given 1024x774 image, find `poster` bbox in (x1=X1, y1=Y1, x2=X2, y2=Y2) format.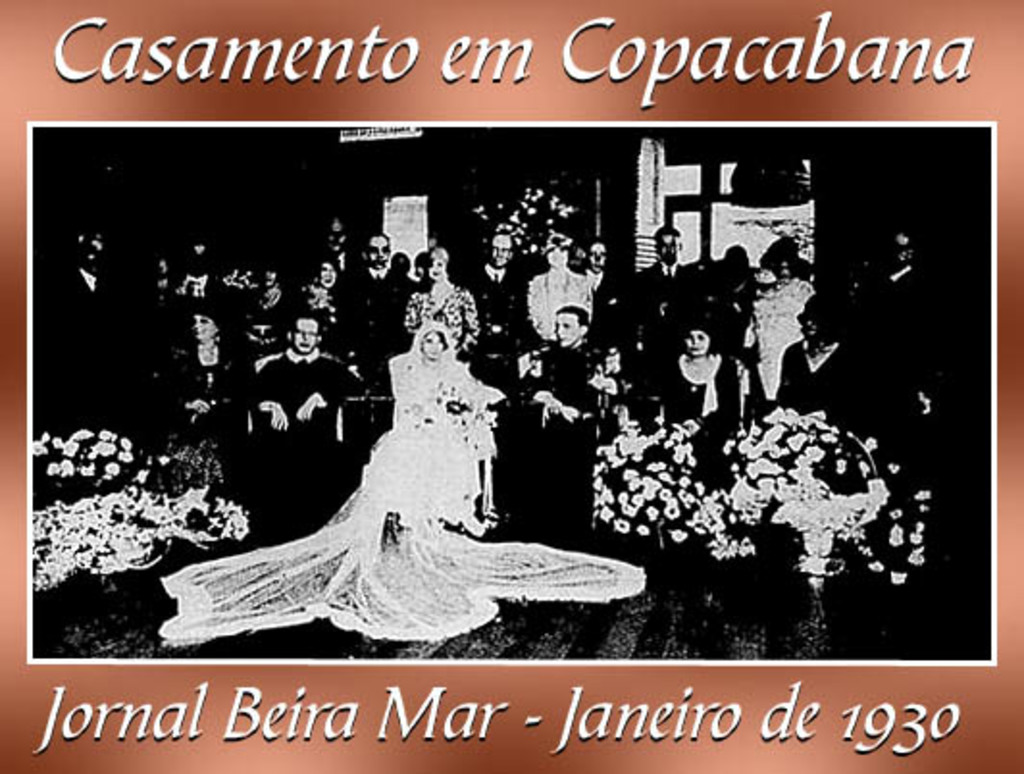
(x1=0, y1=0, x2=1022, y2=766).
